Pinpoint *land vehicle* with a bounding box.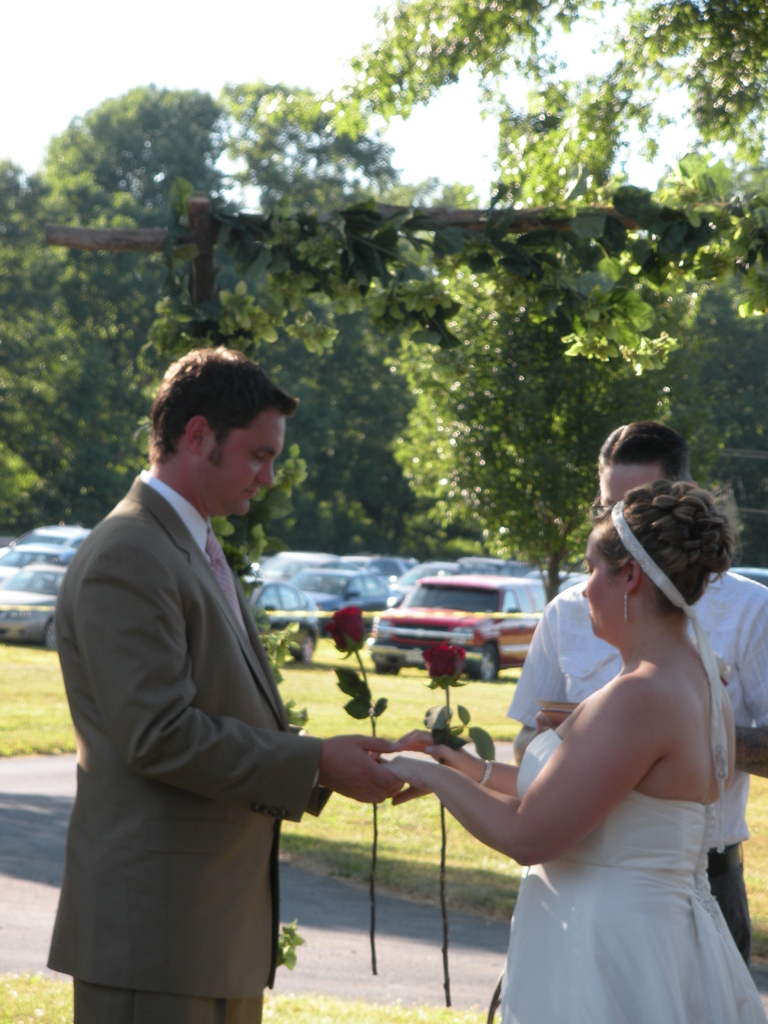
[0,543,81,578].
